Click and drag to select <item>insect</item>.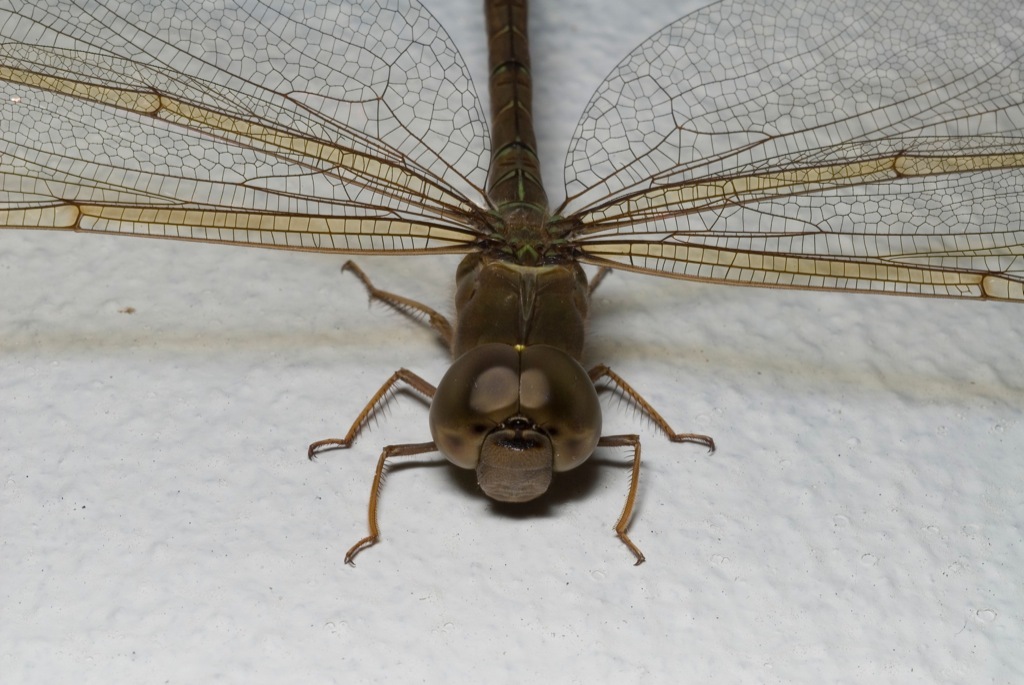
Selection: l=0, t=0, r=1023, b=571.
